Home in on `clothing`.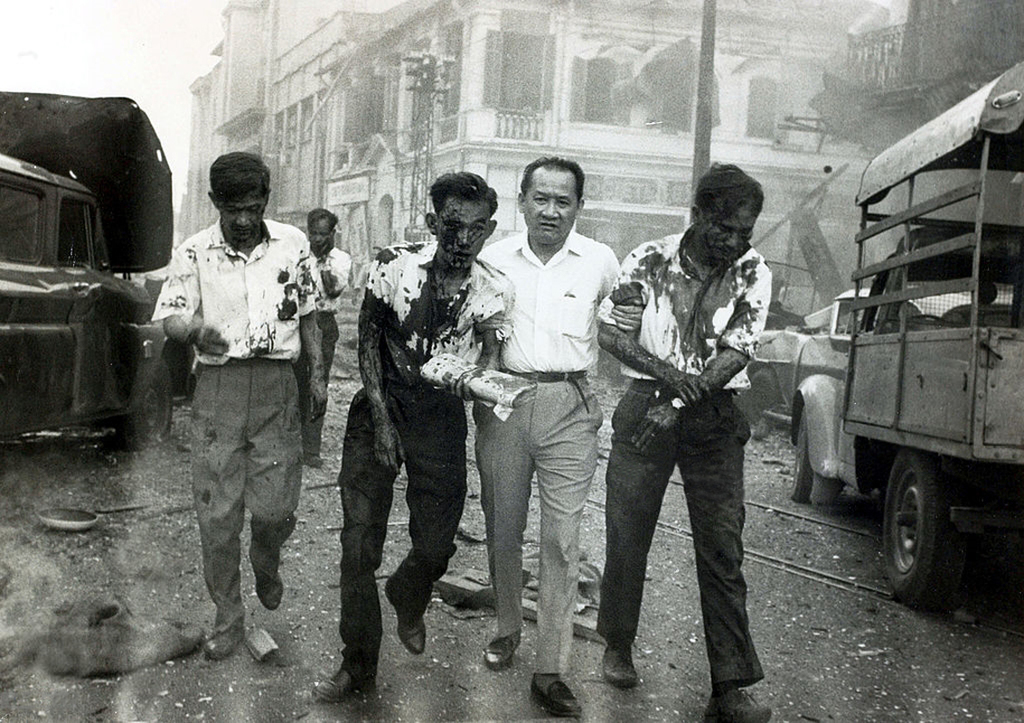
Homed in at left=354, top=239, right=527, bottom=664.
